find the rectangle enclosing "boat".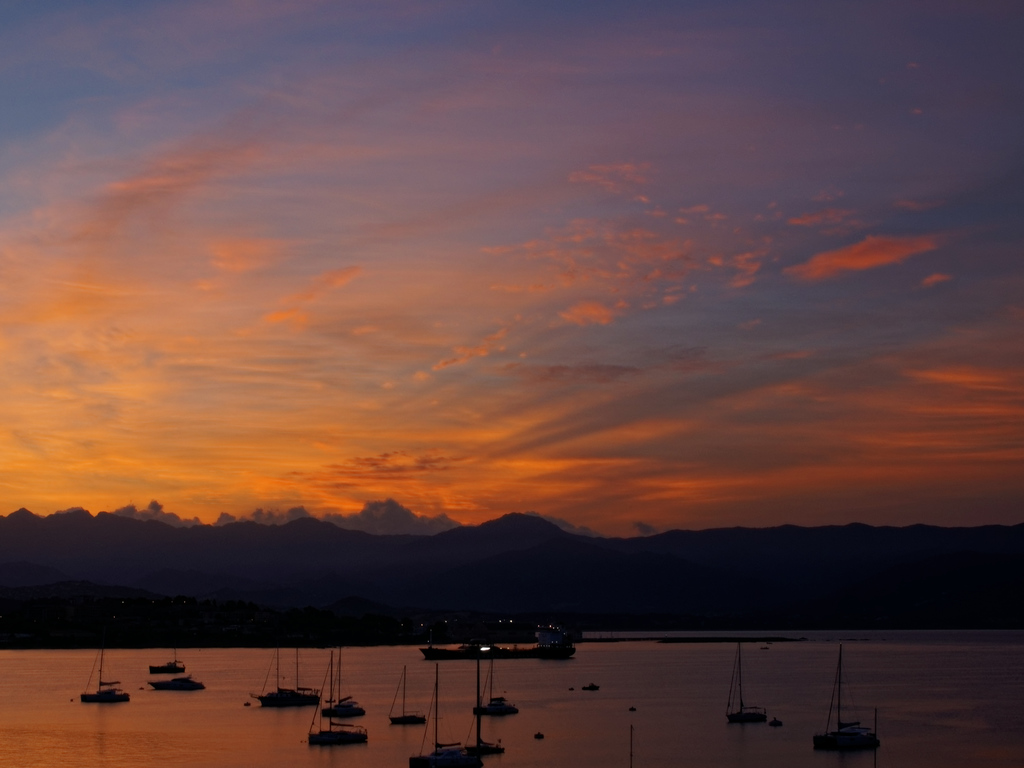
x1=417, y1=639, x2=494, y2=653.
